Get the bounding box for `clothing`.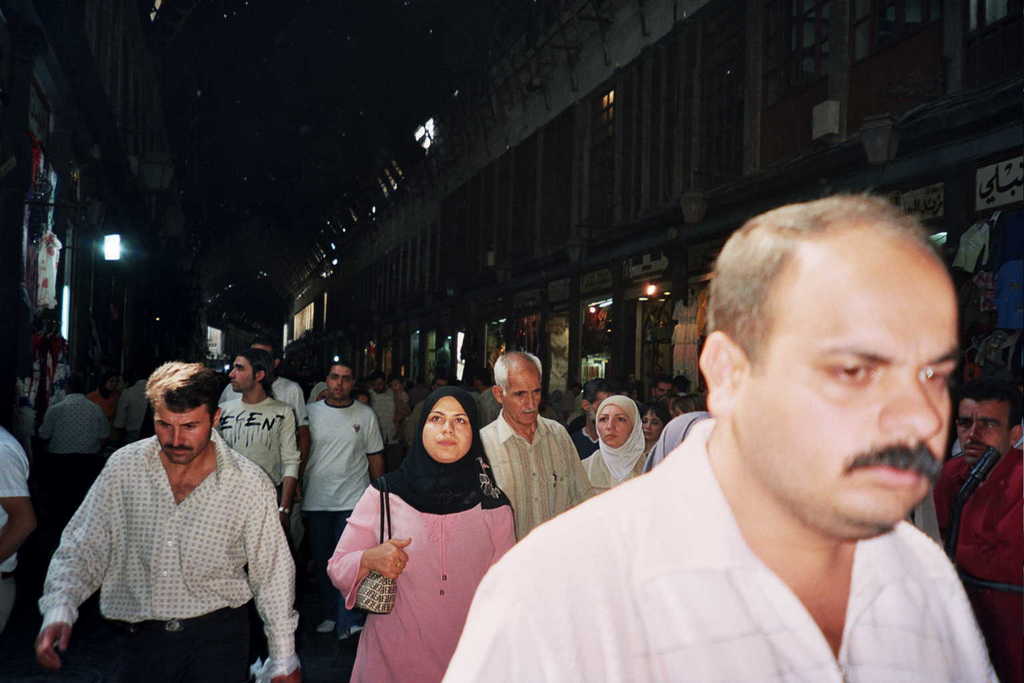
[left=442, top=415, right=999, bottom=682].
